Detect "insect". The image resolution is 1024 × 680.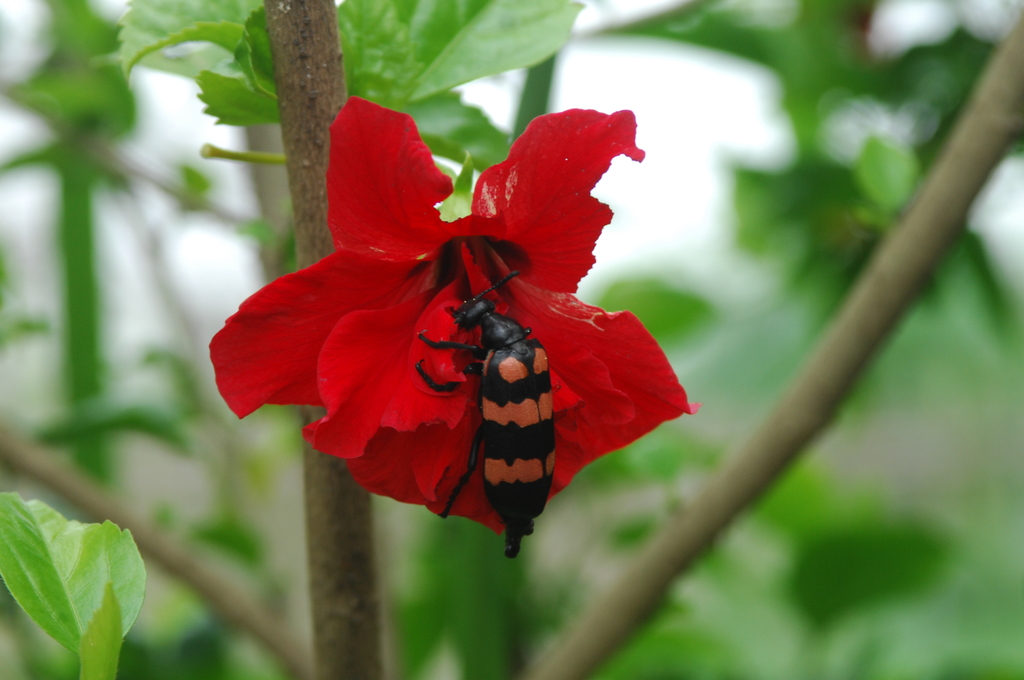
locate(409, 269, 556, 551).
